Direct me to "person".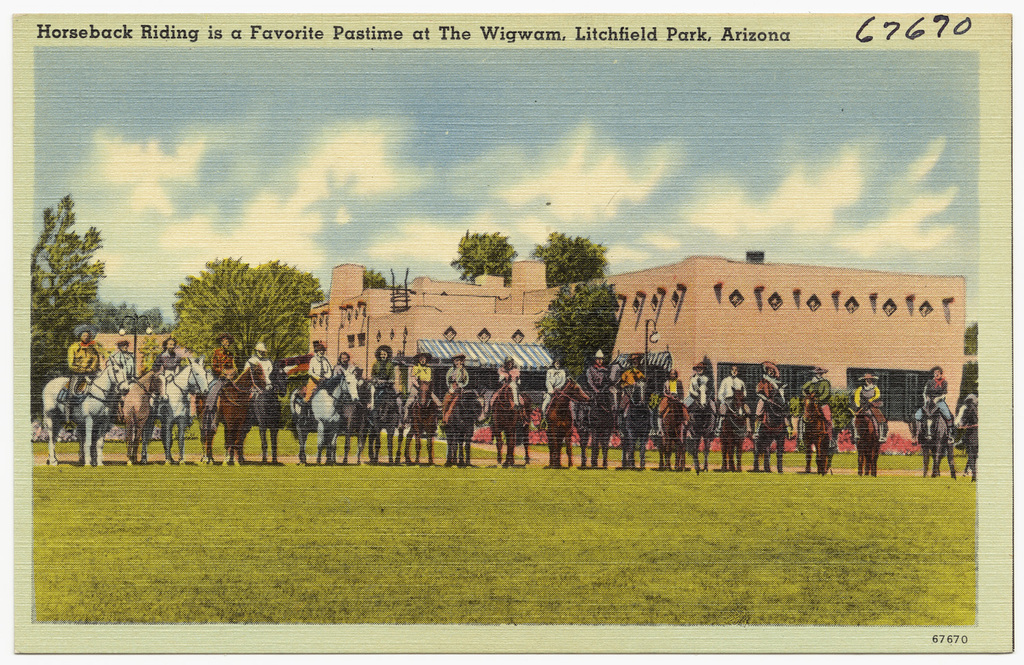
Direction: bbox=[296, 335, 335, 408].
